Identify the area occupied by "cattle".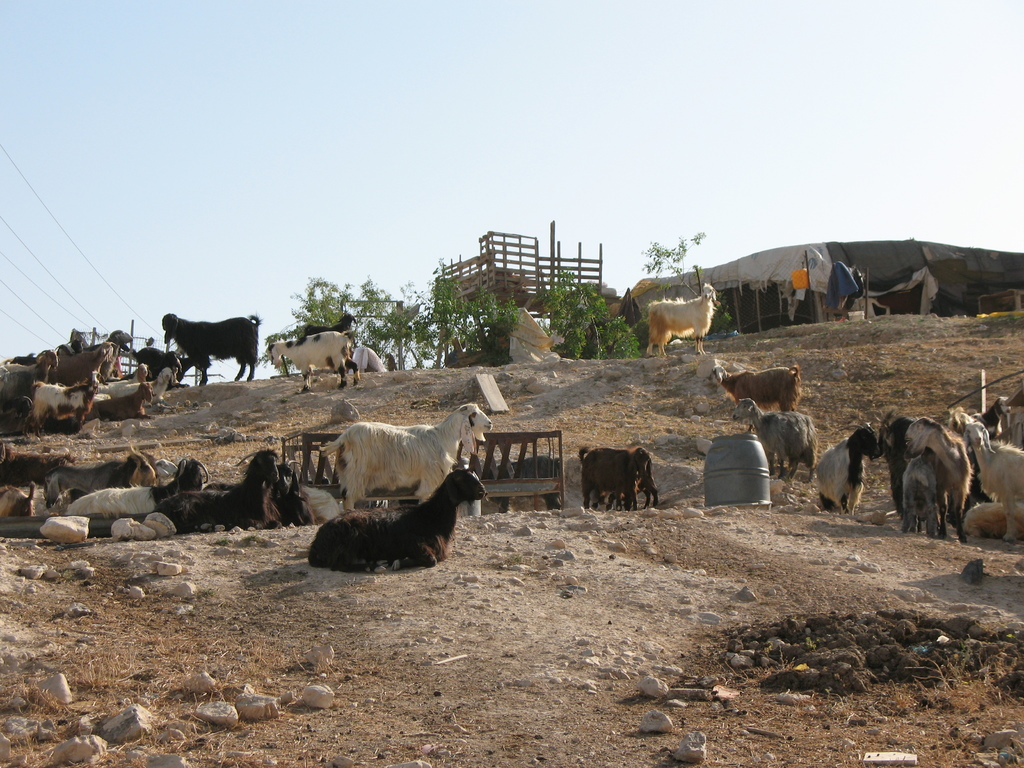
Area: 134/348/182/382.
